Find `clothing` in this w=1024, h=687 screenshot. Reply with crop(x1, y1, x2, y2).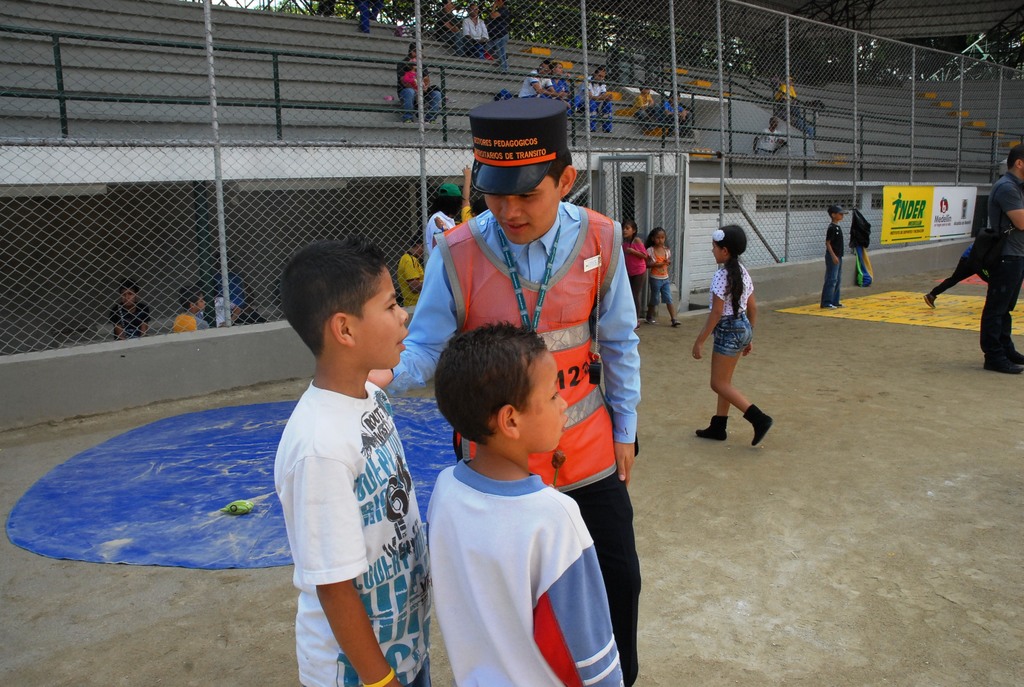
crop(403, 425, 618, 668).
